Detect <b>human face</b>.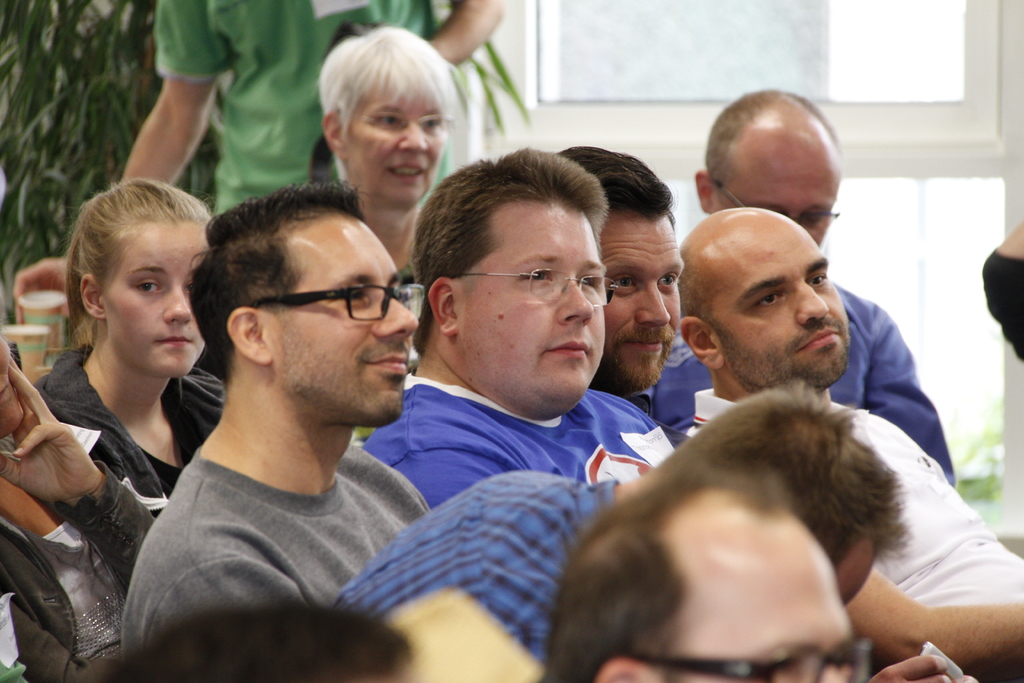
Detected at [x1=596, y1=202, x2=679, y2=389].
